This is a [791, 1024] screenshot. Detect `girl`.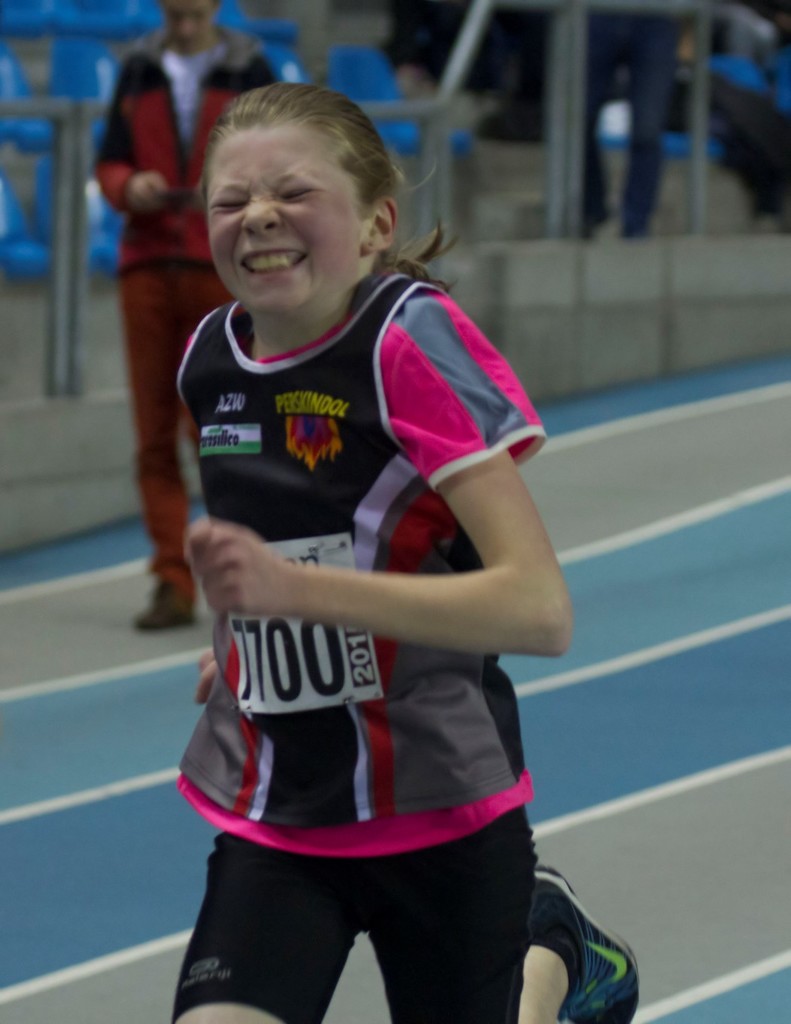
x1=170, y1=81, x2=639, y2=1023.
